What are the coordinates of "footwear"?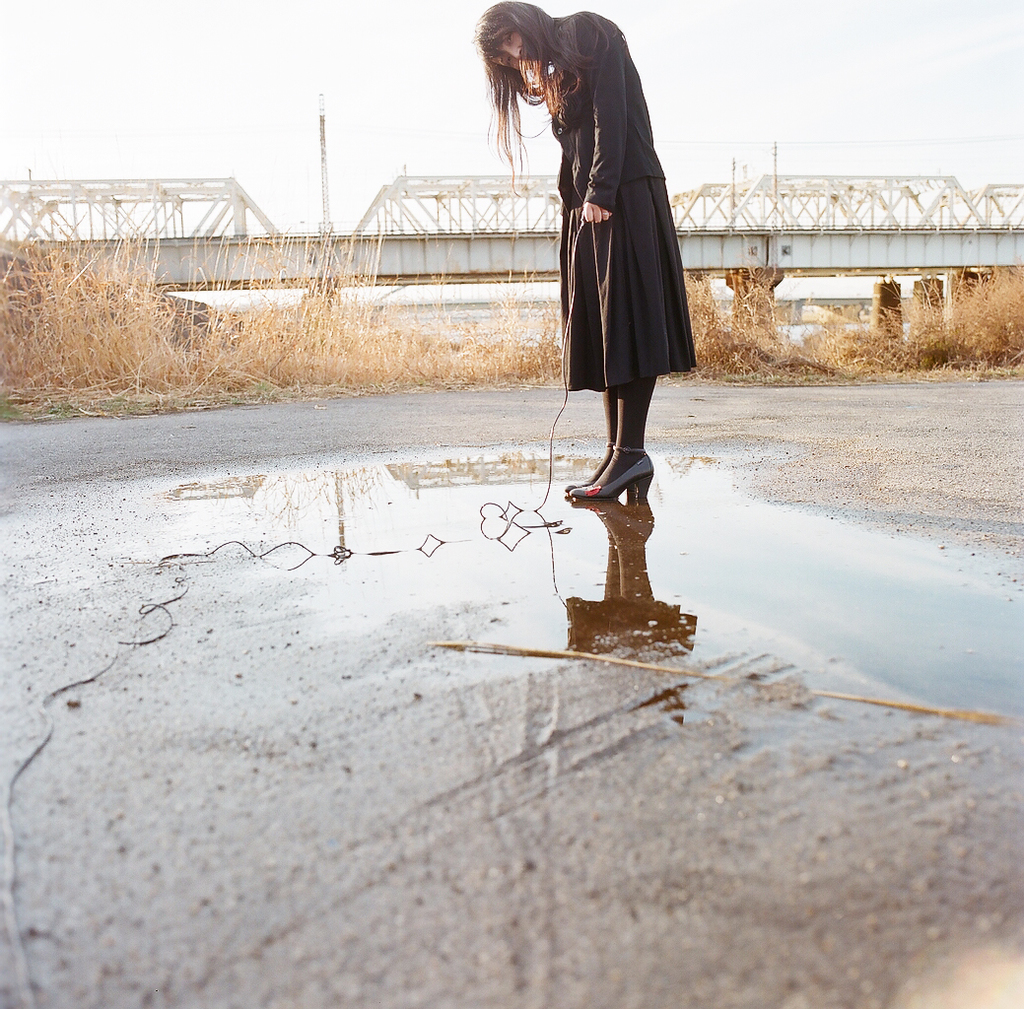
(563,458,599,487).
